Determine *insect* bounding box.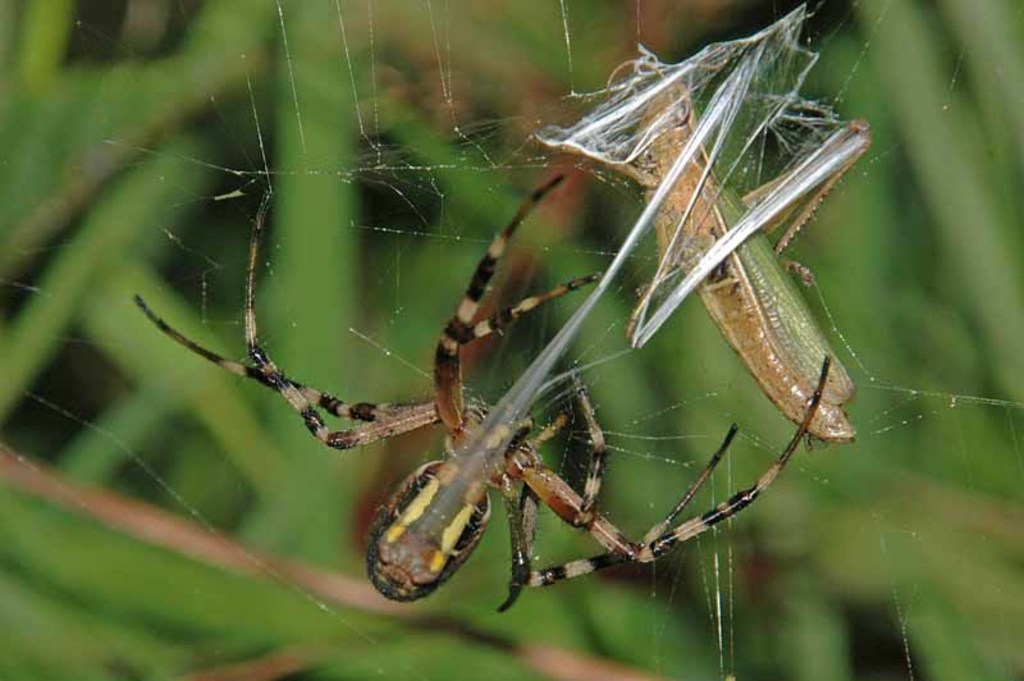
Determined: [138,175,829,613].
